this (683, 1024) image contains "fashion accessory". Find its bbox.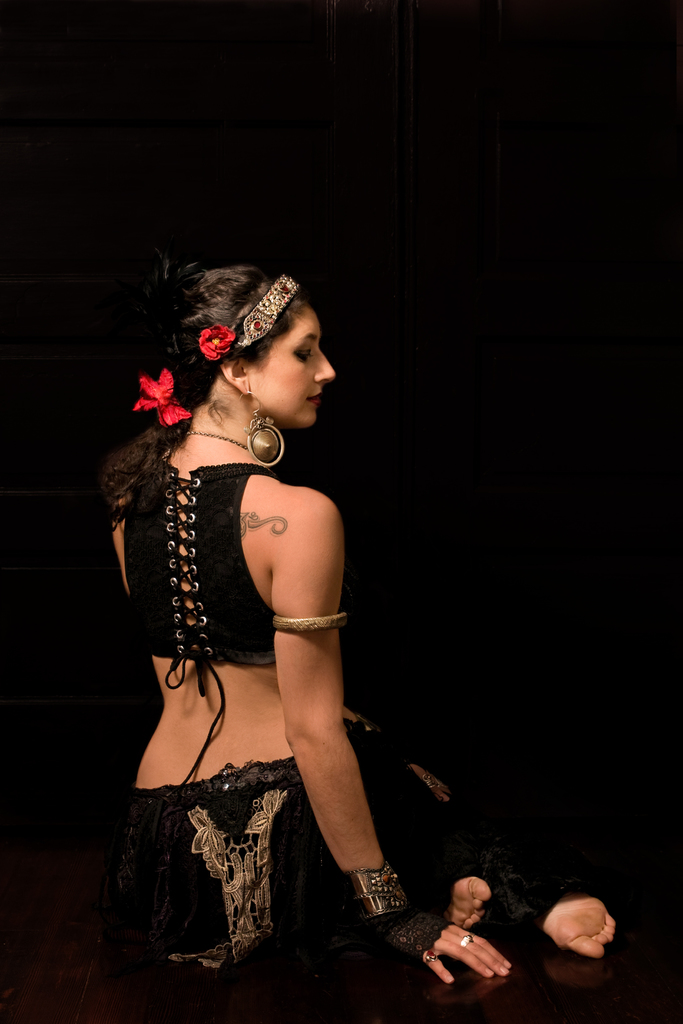
bbox=[426, 953, 442, 963].
